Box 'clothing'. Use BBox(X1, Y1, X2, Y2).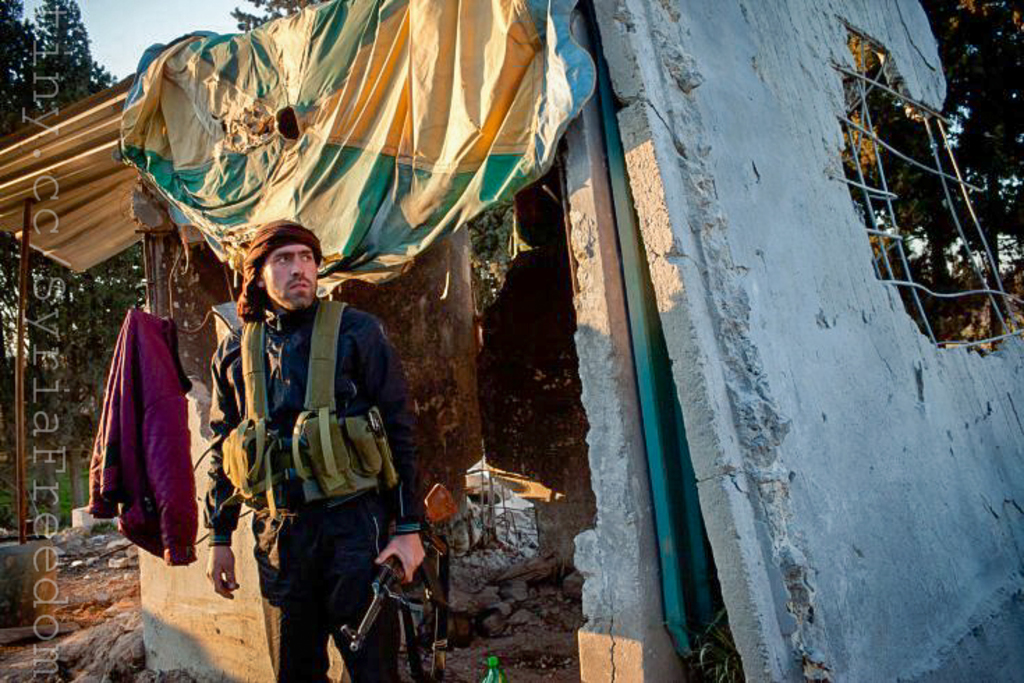
BBox(84, 309, 201, 567).
